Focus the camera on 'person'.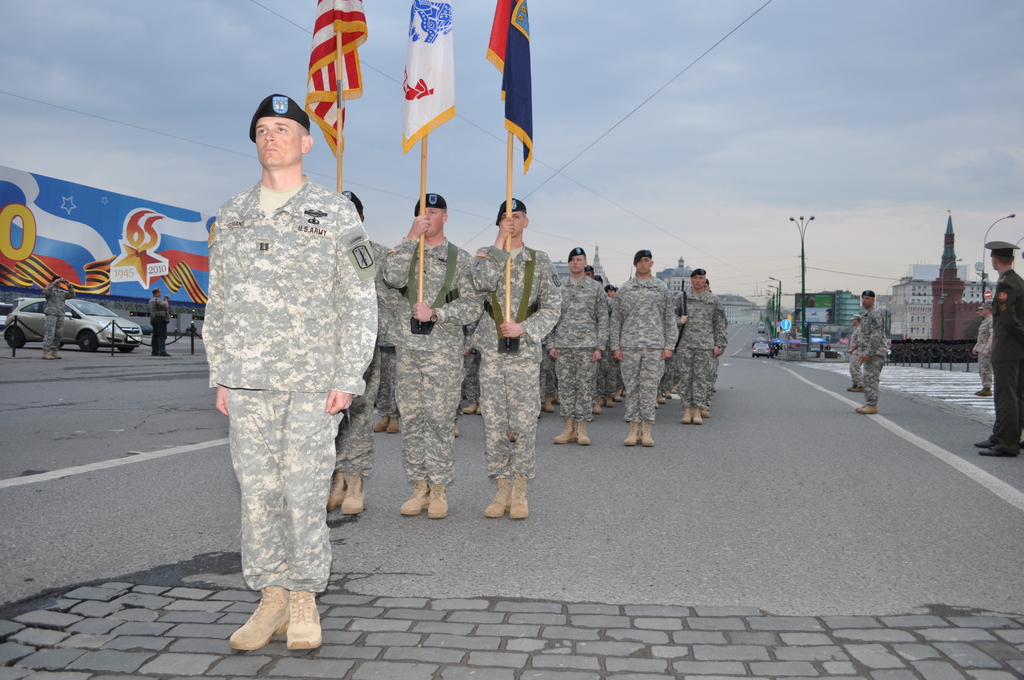
Focus region: (143,291,173,356).
